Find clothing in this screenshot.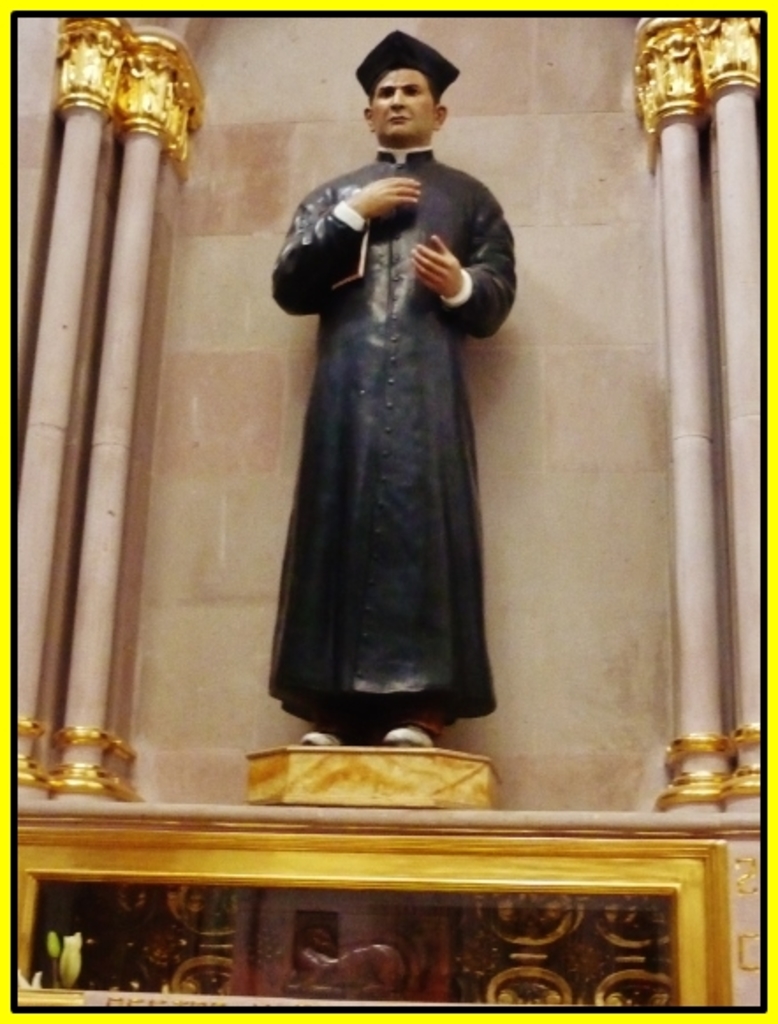
The bounding box for clothing is 250:95:517:734.
